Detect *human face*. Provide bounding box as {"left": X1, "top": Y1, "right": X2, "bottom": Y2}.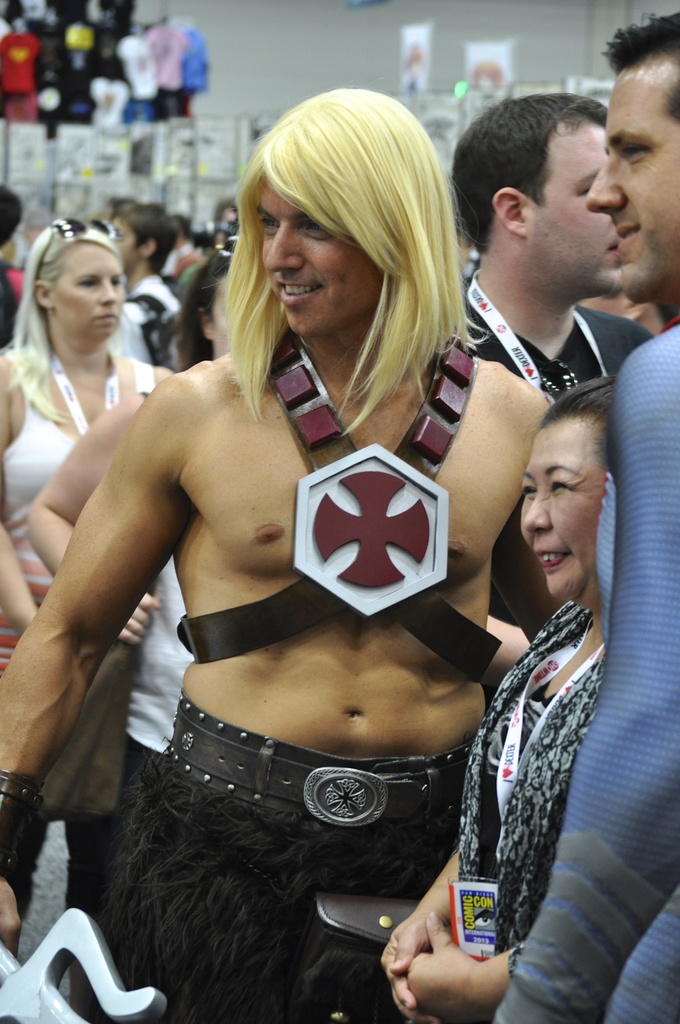
{"left": 529, "top": 120, "right": 626, "bottom": 295}.
